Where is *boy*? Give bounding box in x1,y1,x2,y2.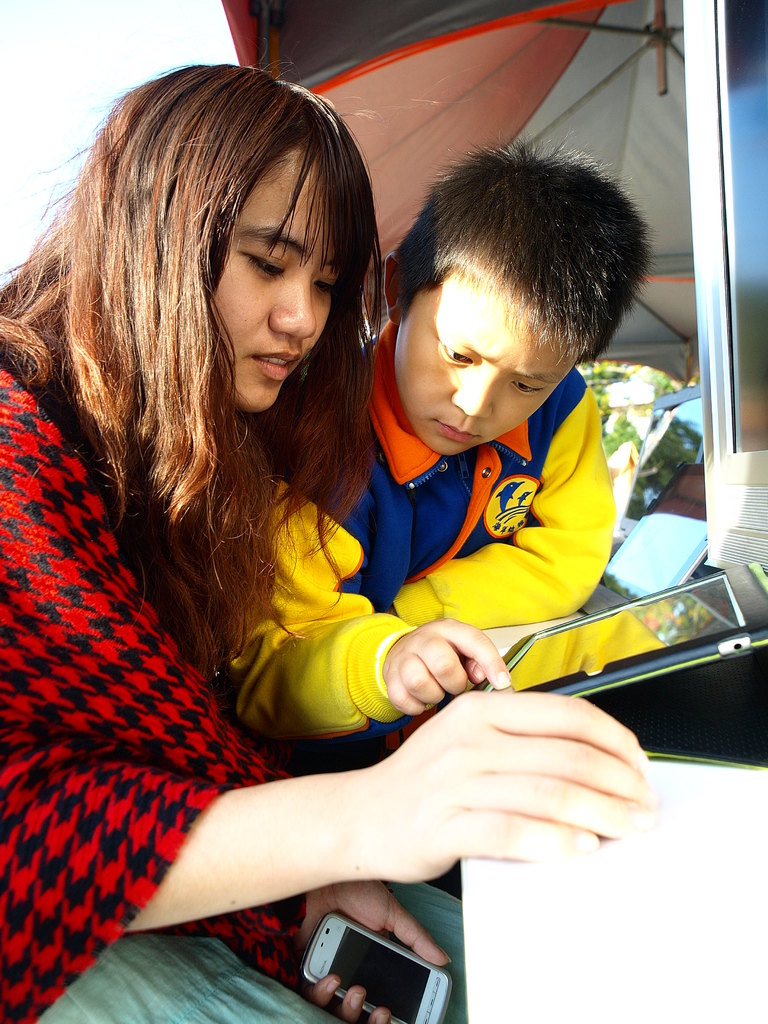
223,147,654,746.
